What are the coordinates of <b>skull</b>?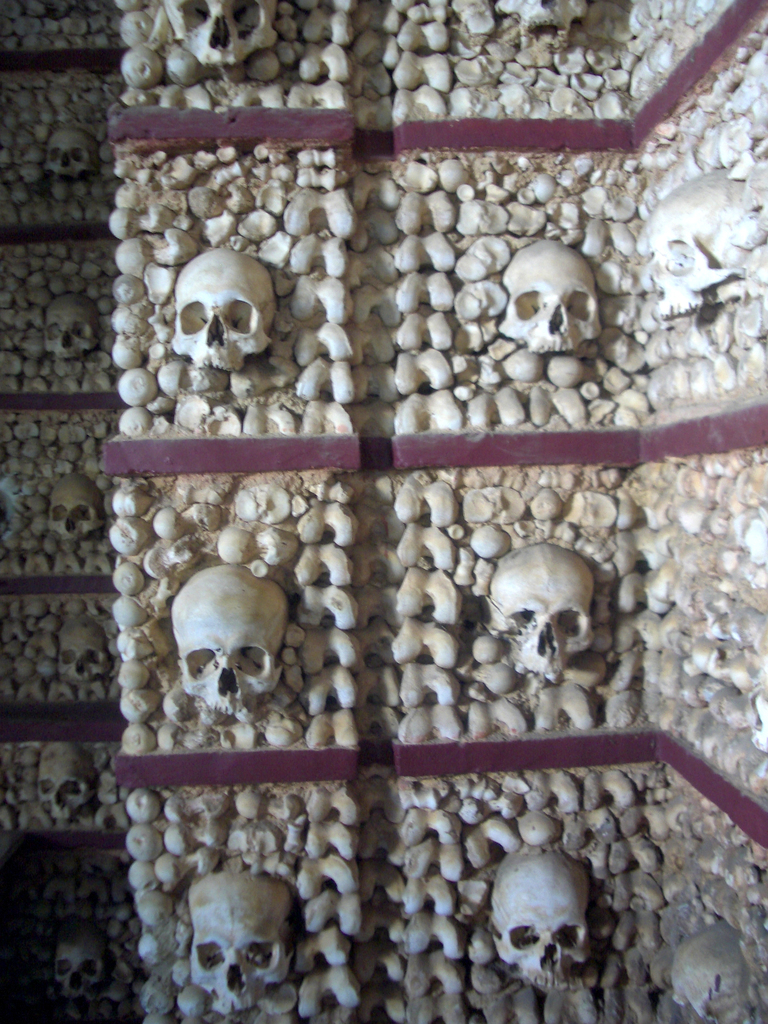
490:851:595:988.
